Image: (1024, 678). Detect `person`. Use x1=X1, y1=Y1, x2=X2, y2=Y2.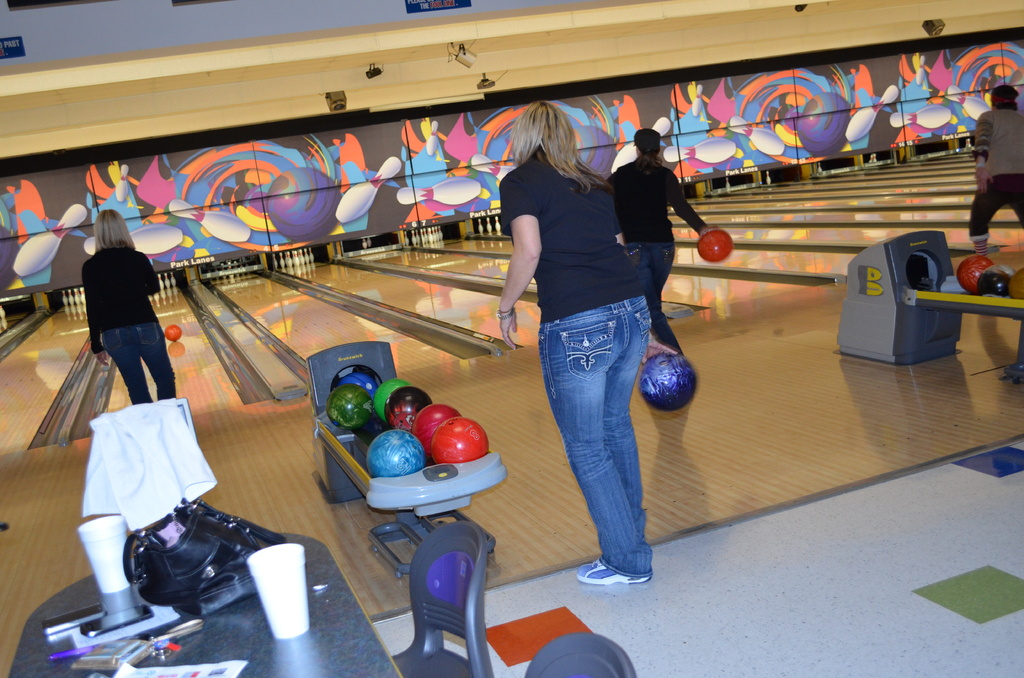
x1=968, y1=86, x2=1023, y2=259.
